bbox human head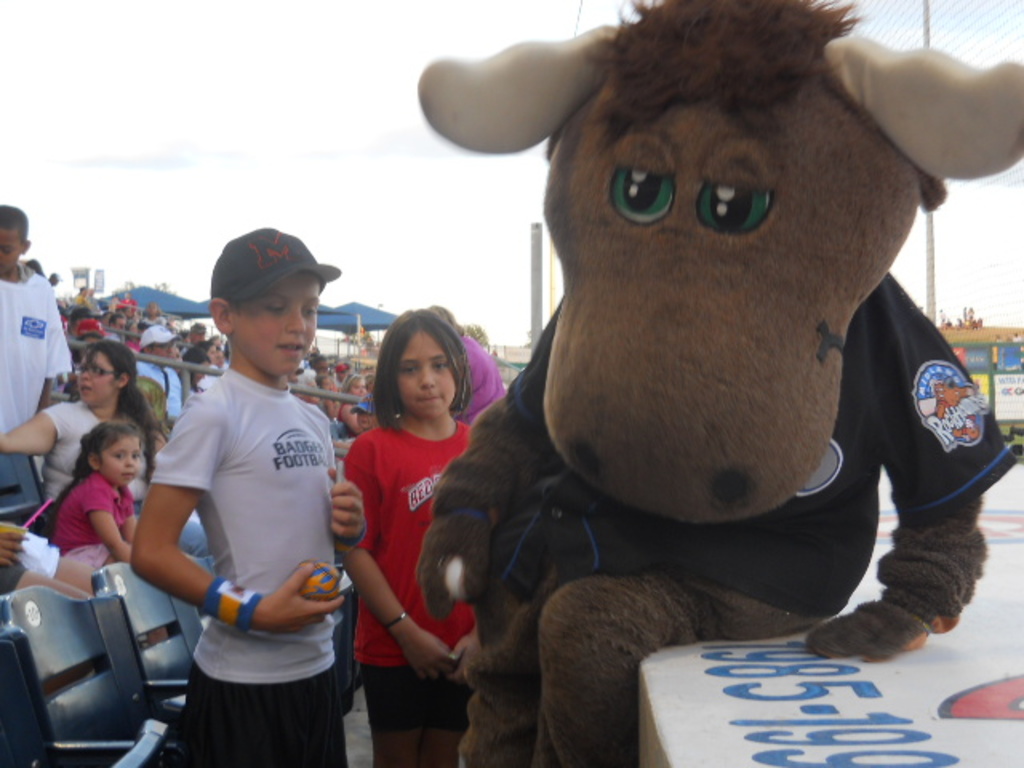
x1=109 y1=312 x2=125 y2=331
